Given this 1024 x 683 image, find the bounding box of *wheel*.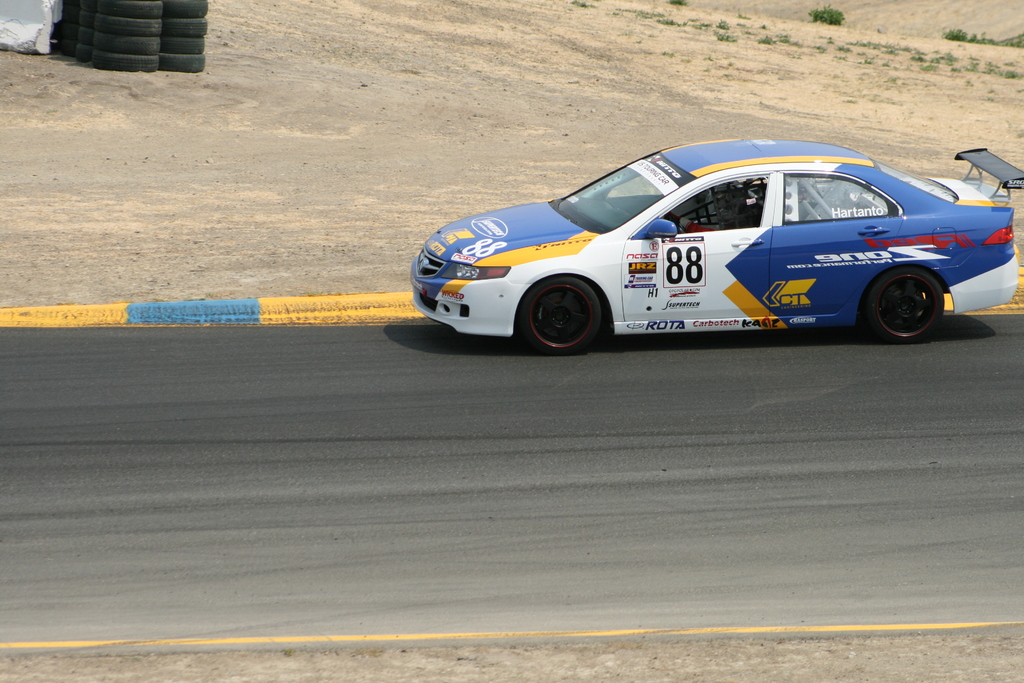
box=[96, 0, 163, 15].
